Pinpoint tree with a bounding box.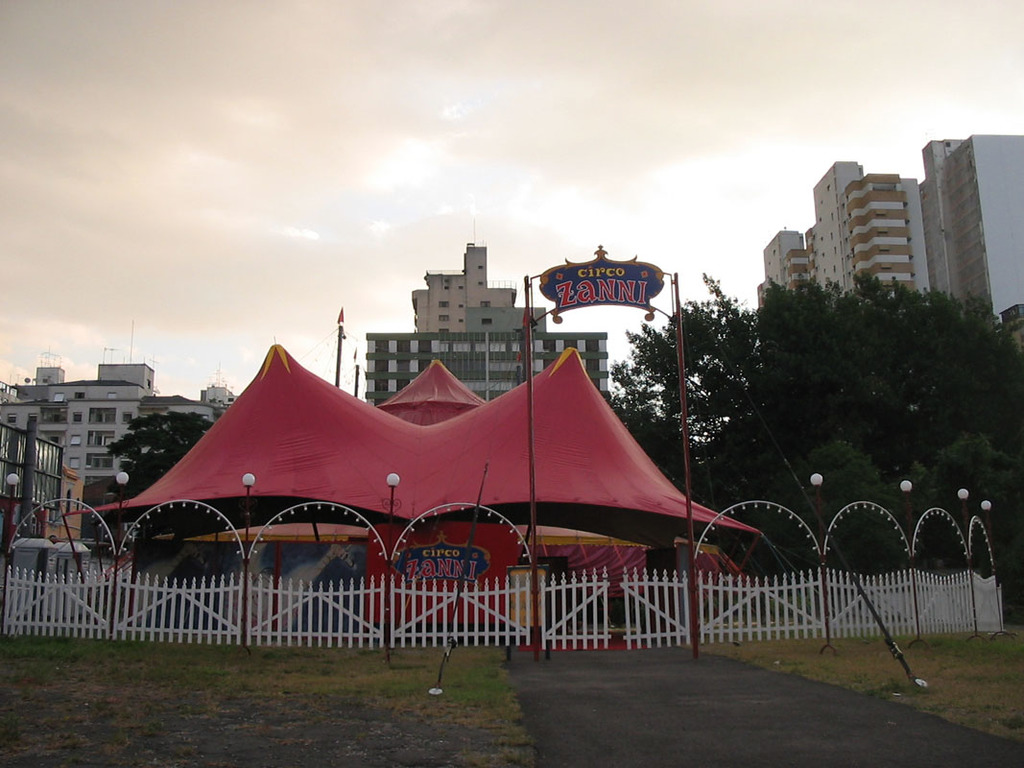
[850, 270, 1015, 446].
